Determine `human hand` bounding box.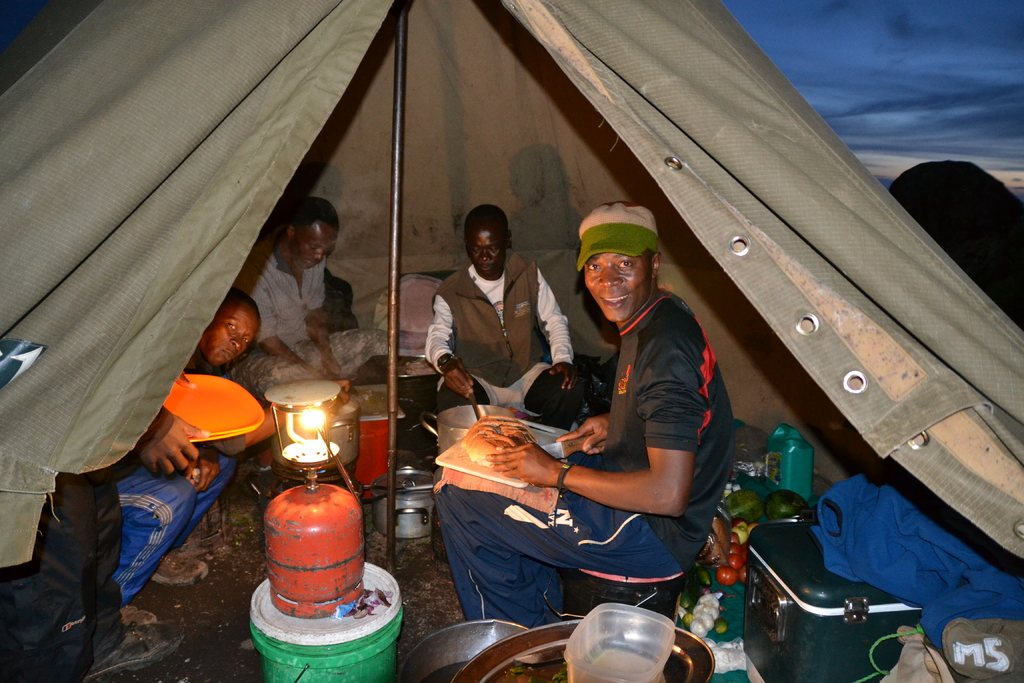
Determined: box=[545, 360, 582, 395].
